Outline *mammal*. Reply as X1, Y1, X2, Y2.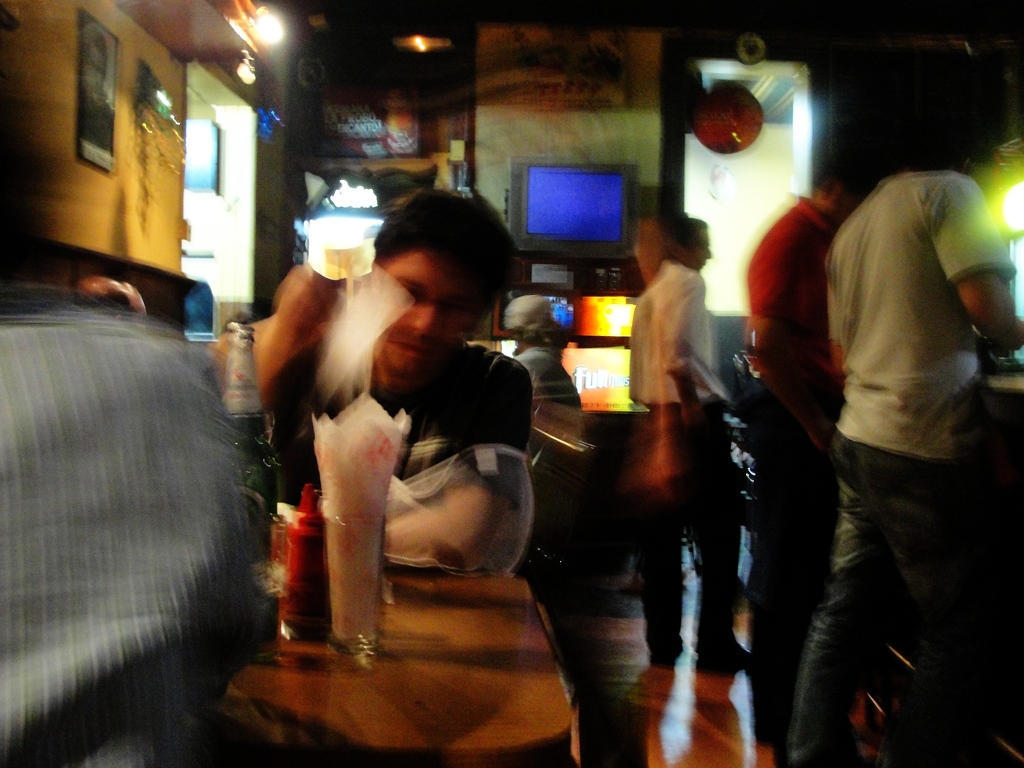
266, 185, 530, 577.
